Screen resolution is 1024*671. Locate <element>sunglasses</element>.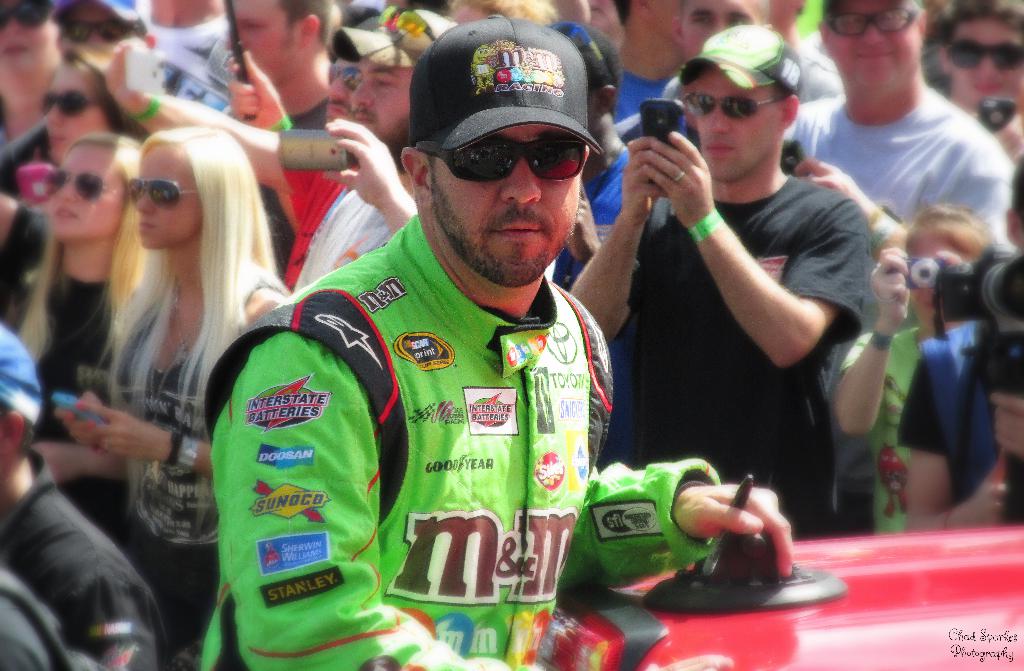
[42,90,97,118].
